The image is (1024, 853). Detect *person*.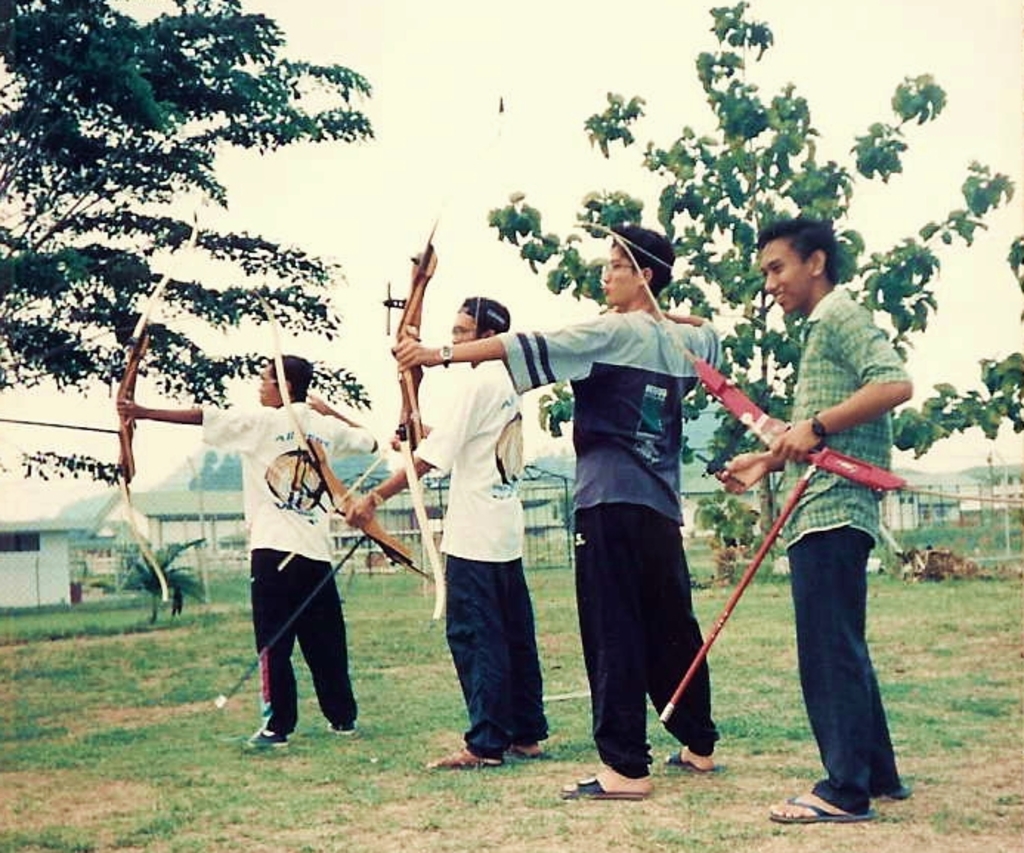
Detection: box=[115, 350, 375, 751].
